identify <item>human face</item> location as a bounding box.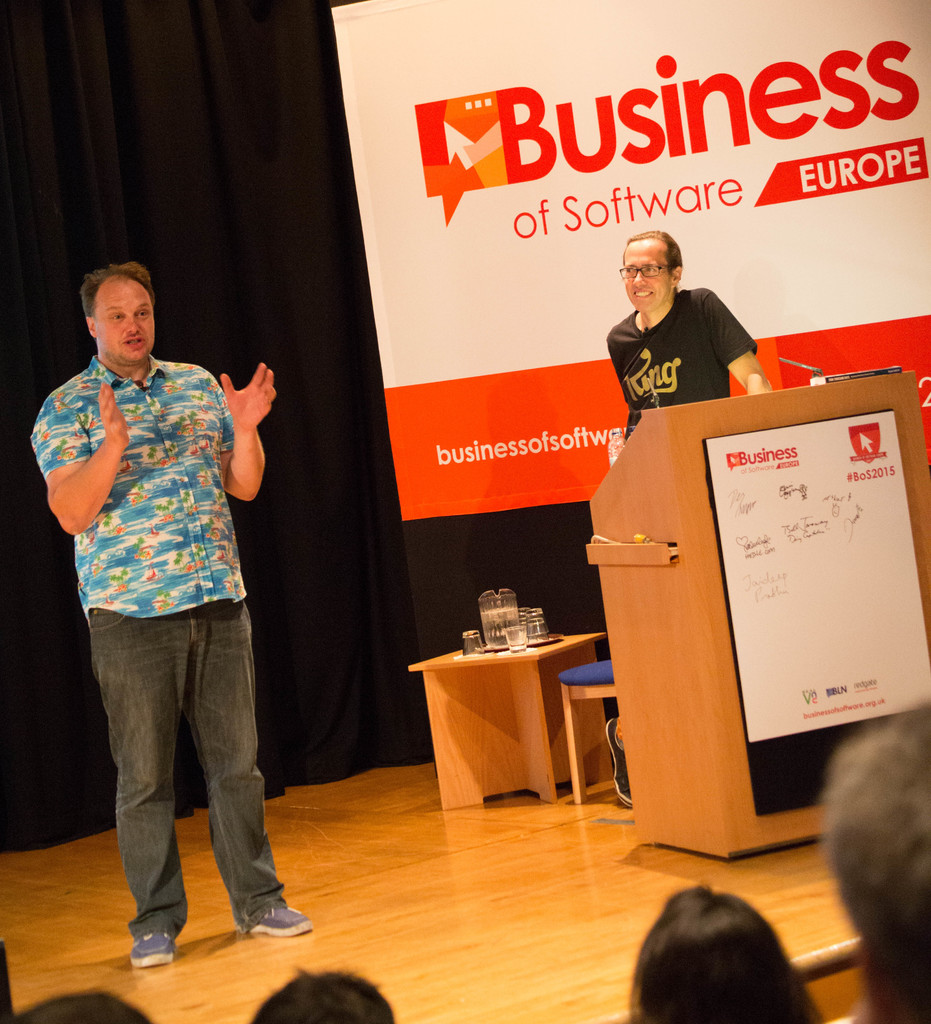
box(93, 278, 162, 358).
